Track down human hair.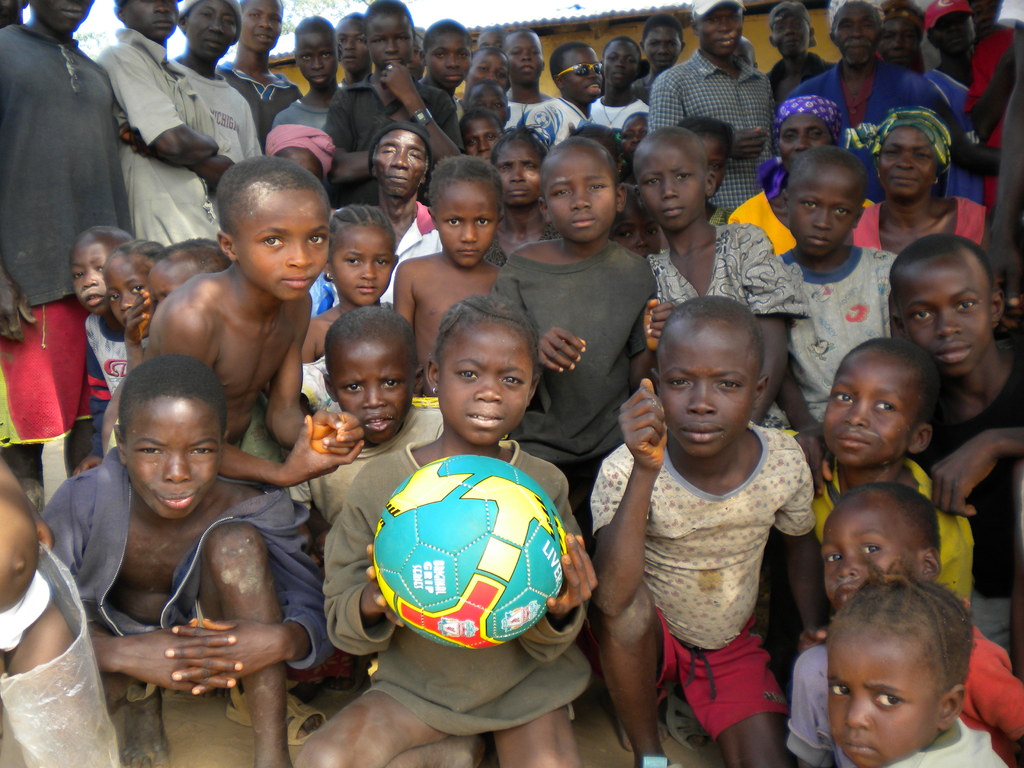
Tracked to (x1=645, y1=13, x2=682, y2=38).
